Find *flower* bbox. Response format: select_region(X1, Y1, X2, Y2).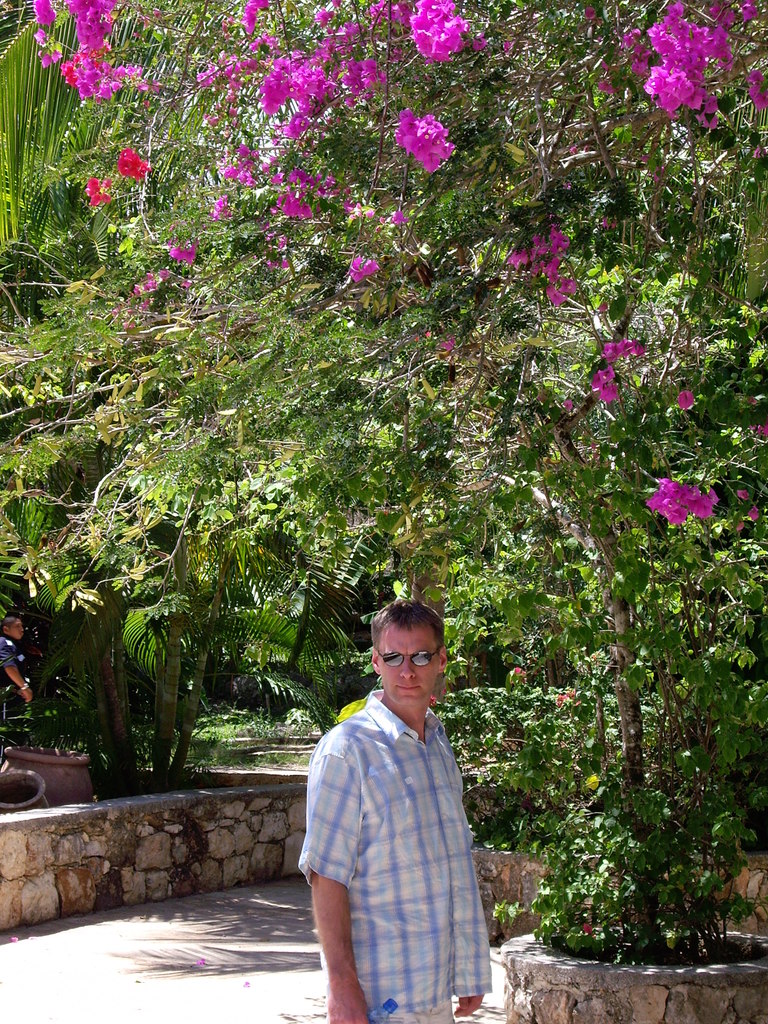
select_region(632, 63, 643, 70).
